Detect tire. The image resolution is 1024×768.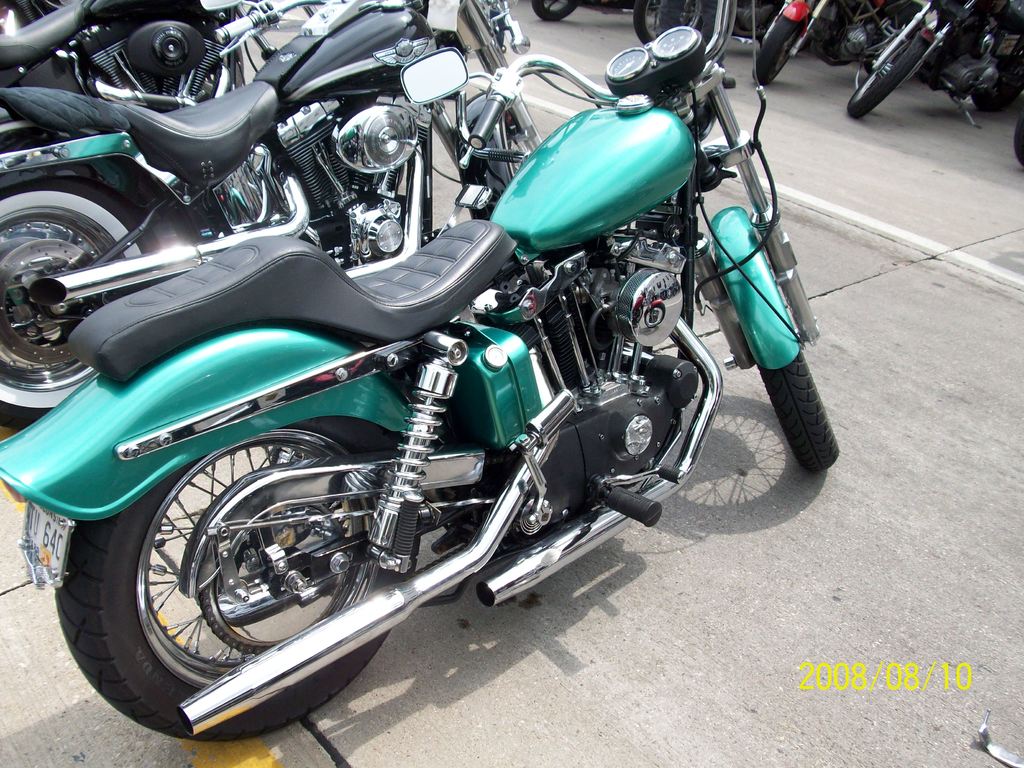
select_region(465, 86, 628, 400).
